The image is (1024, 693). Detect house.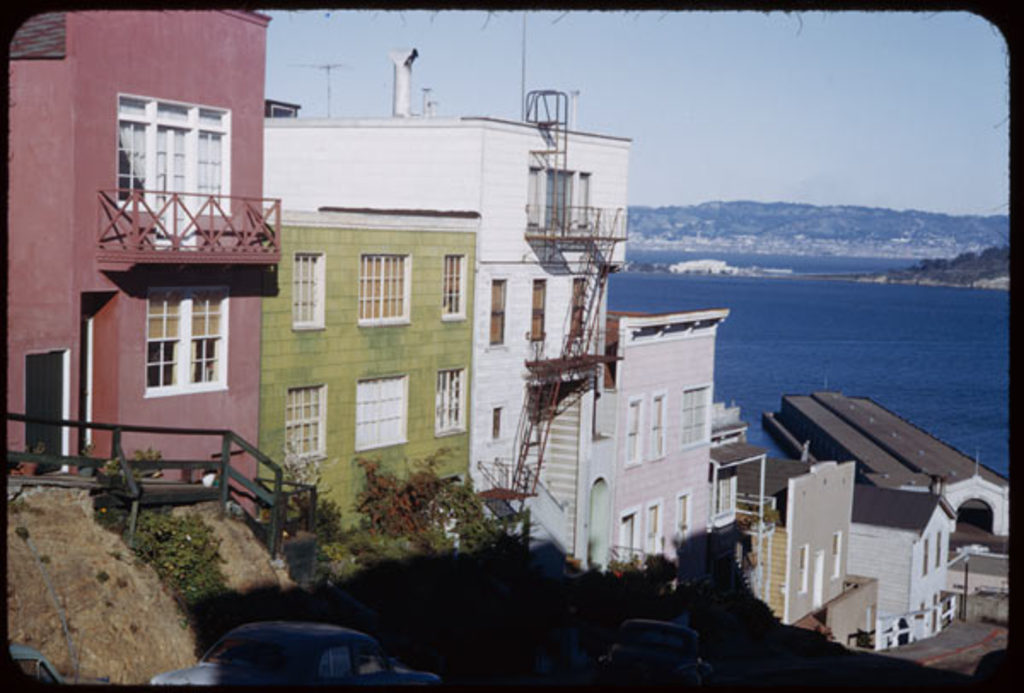
Detection: [left=258, top=46, right=637, bottom=543].
